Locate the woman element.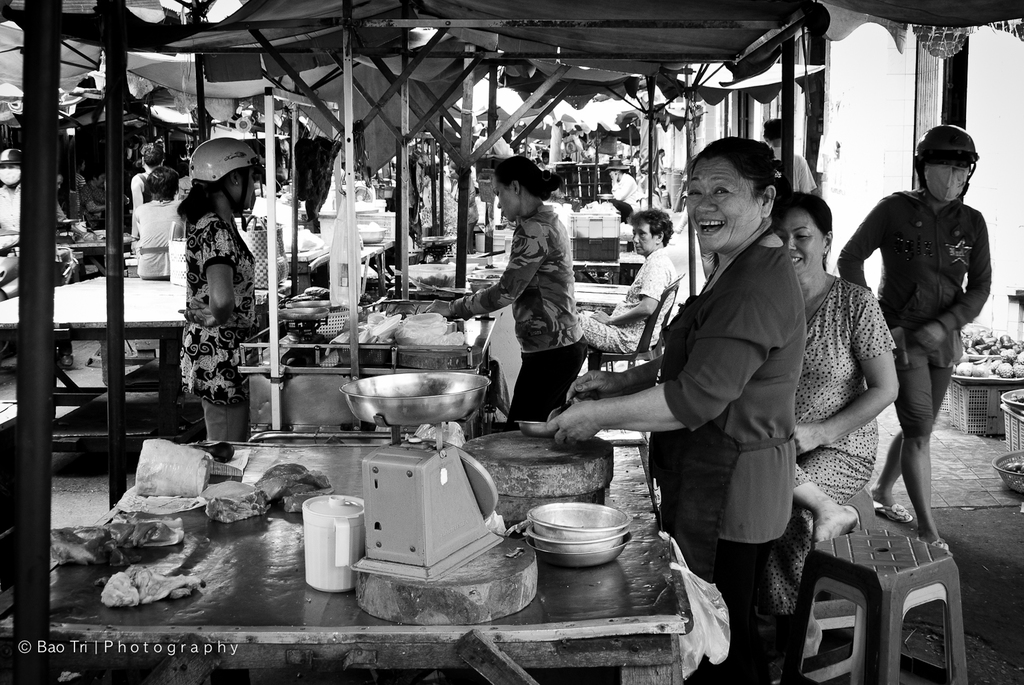
Element bbox: select_region(453, 156, 629, 431).
